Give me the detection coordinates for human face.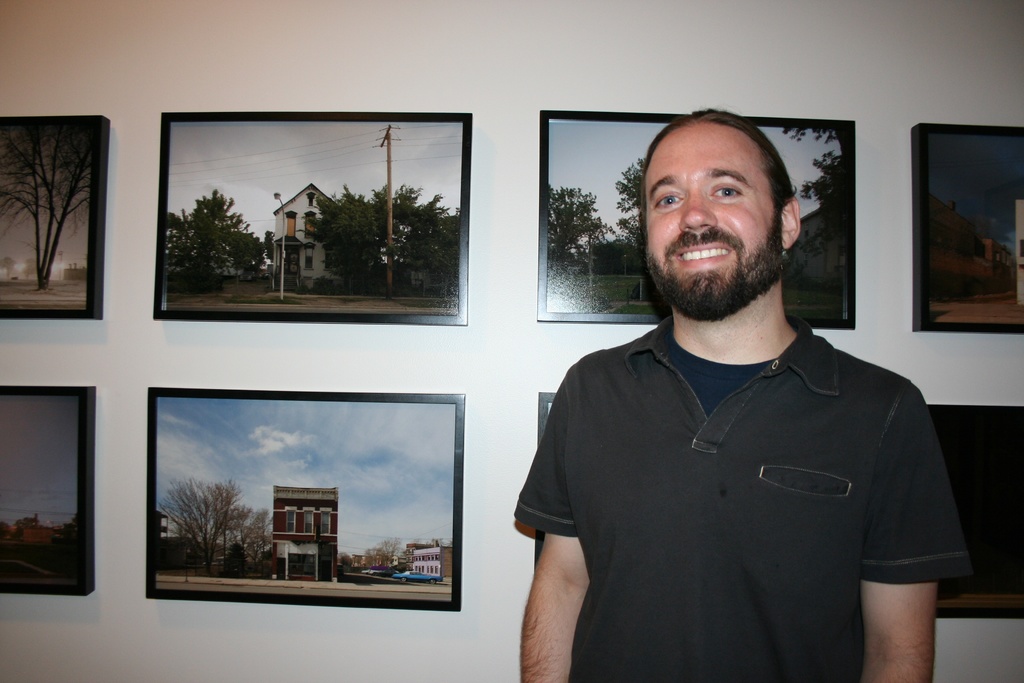
<bbox>643, 125, 776, 310</bbox>.
